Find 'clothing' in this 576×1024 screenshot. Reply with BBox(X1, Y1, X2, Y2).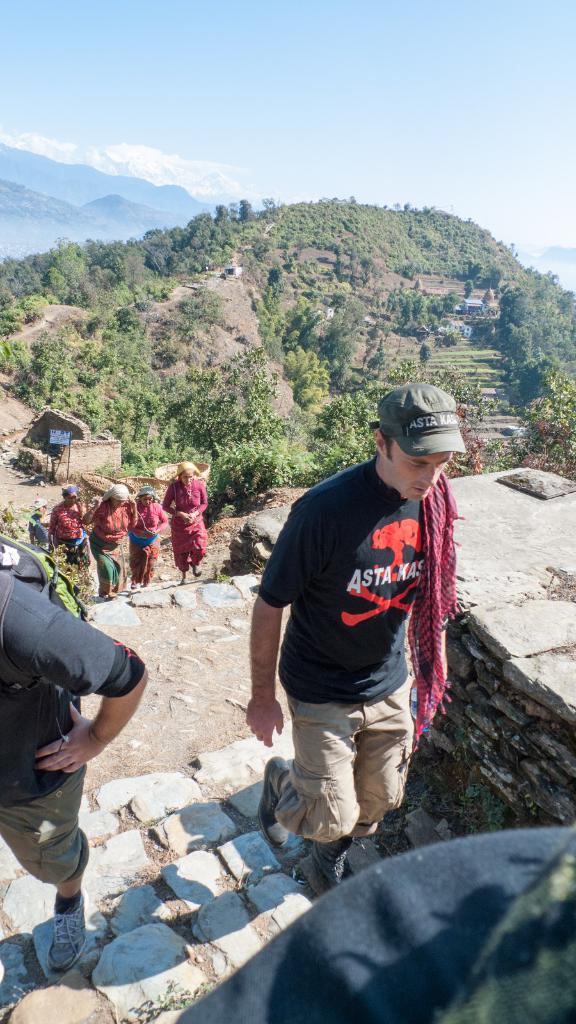
BBox(0, 557, 152, 885).
